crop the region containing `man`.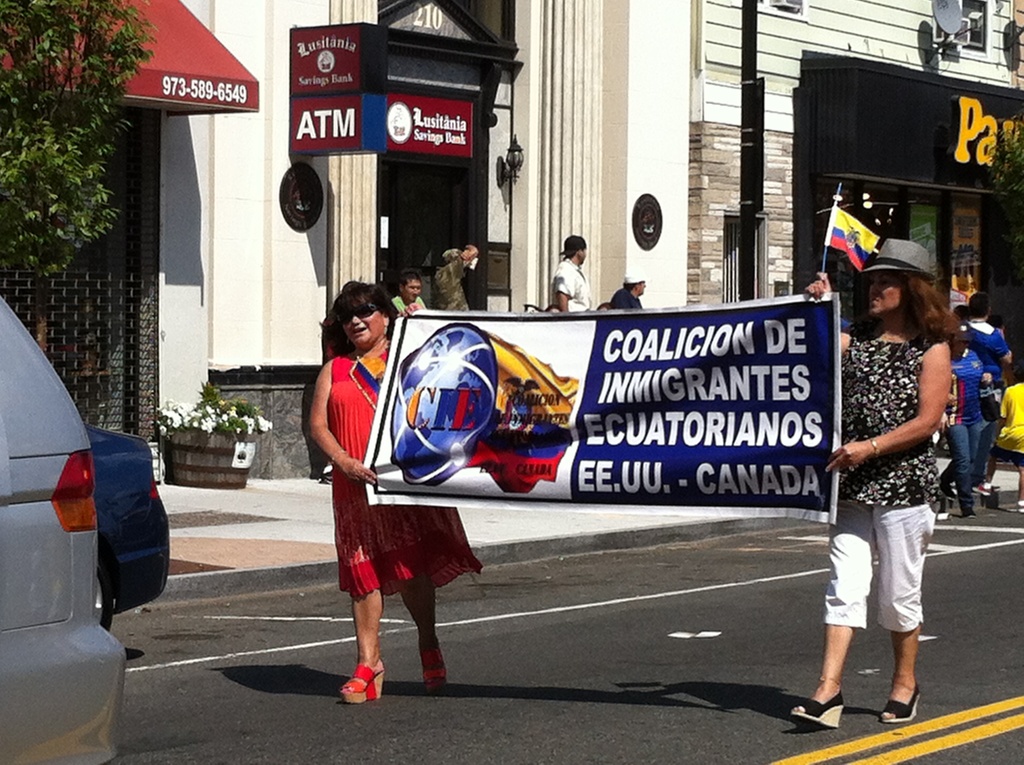
Crop region: detection(596, 262, 648, 317).
